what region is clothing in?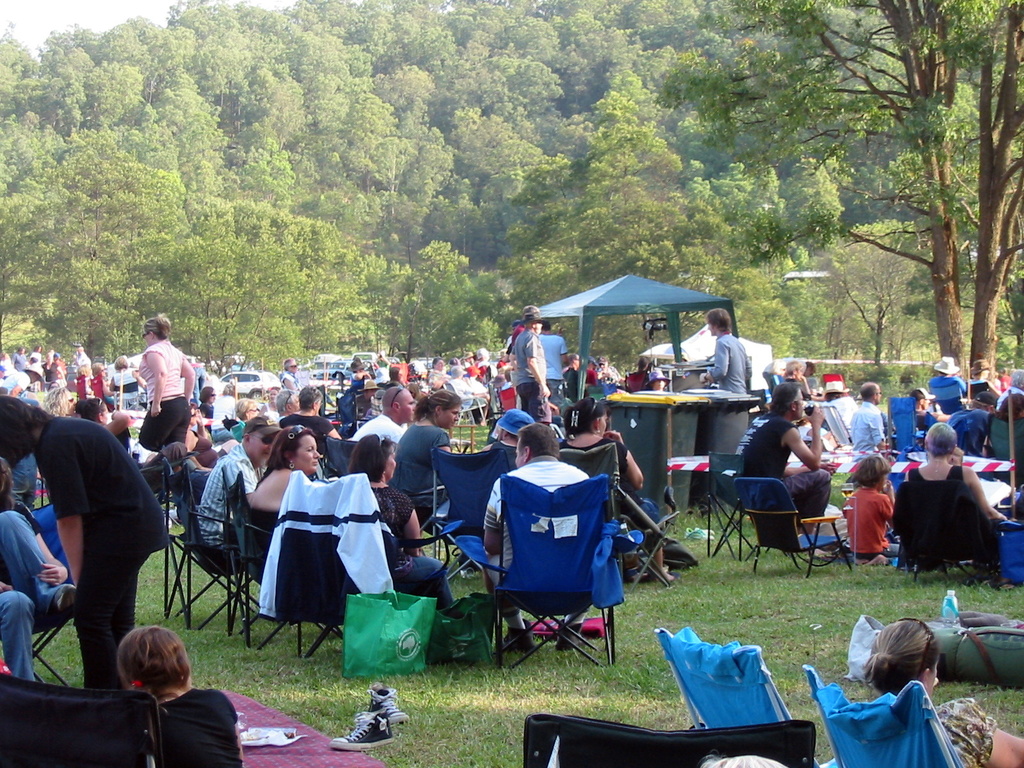
626 372 652 383.
